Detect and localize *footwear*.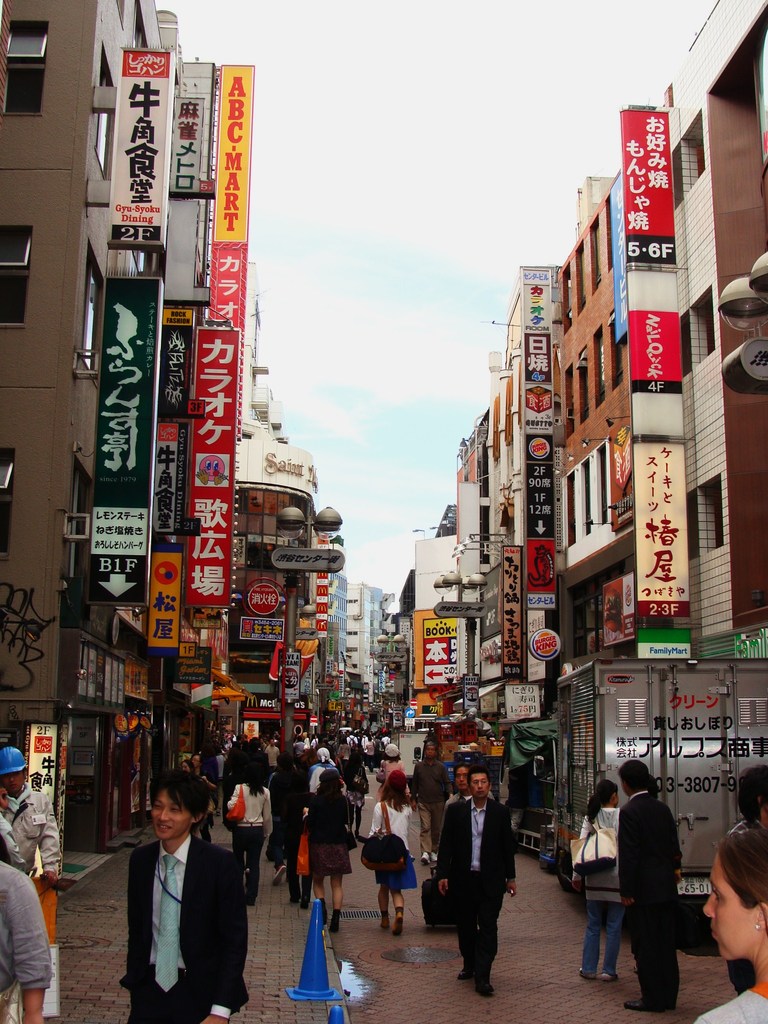
Localized at Rect(476, 979, 490, 996).
